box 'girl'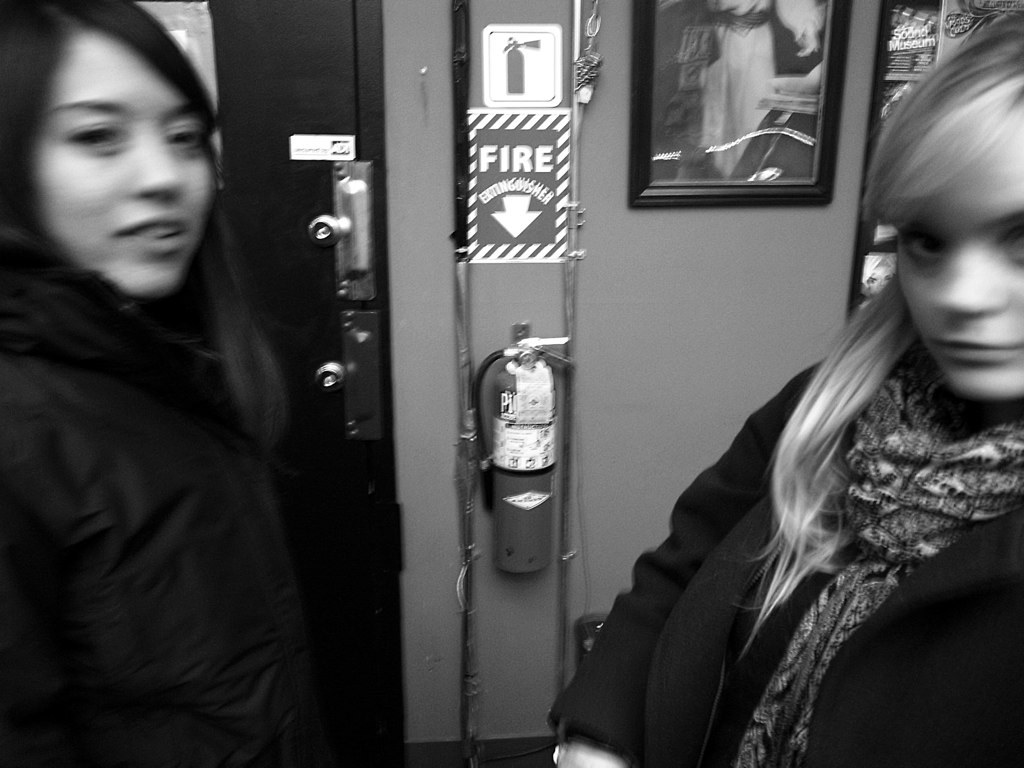
<bbox>545, 12, 1020, 767</bbox>
